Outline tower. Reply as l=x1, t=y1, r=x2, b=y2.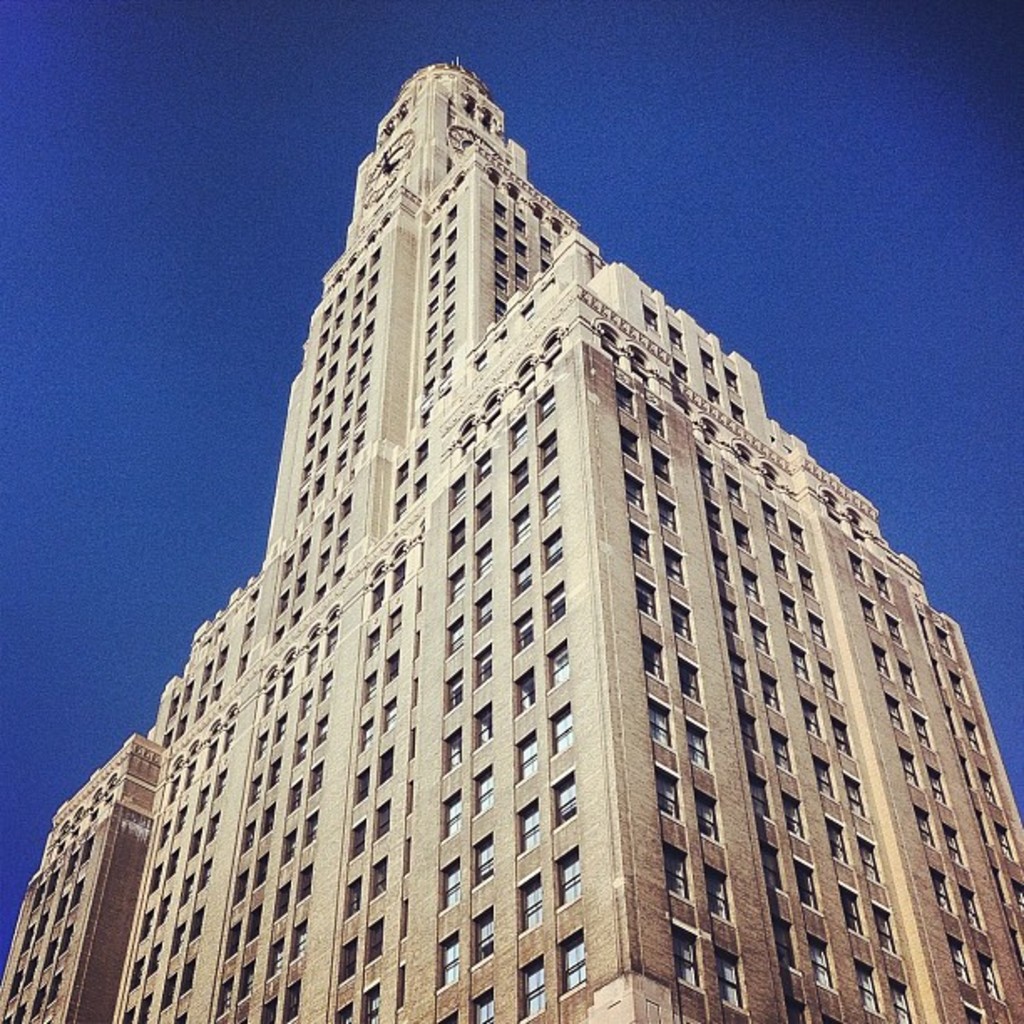
l=52, t=72, r=982, b=1023.
